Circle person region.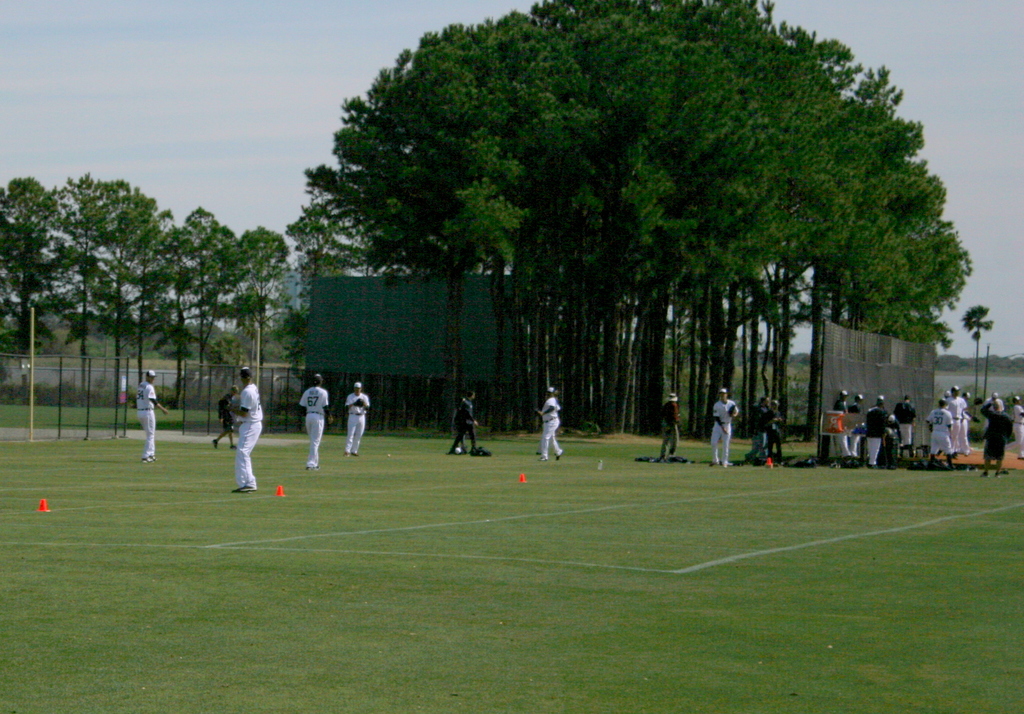
Region: (x1=833, y1=389, x2=851, y2=459).
